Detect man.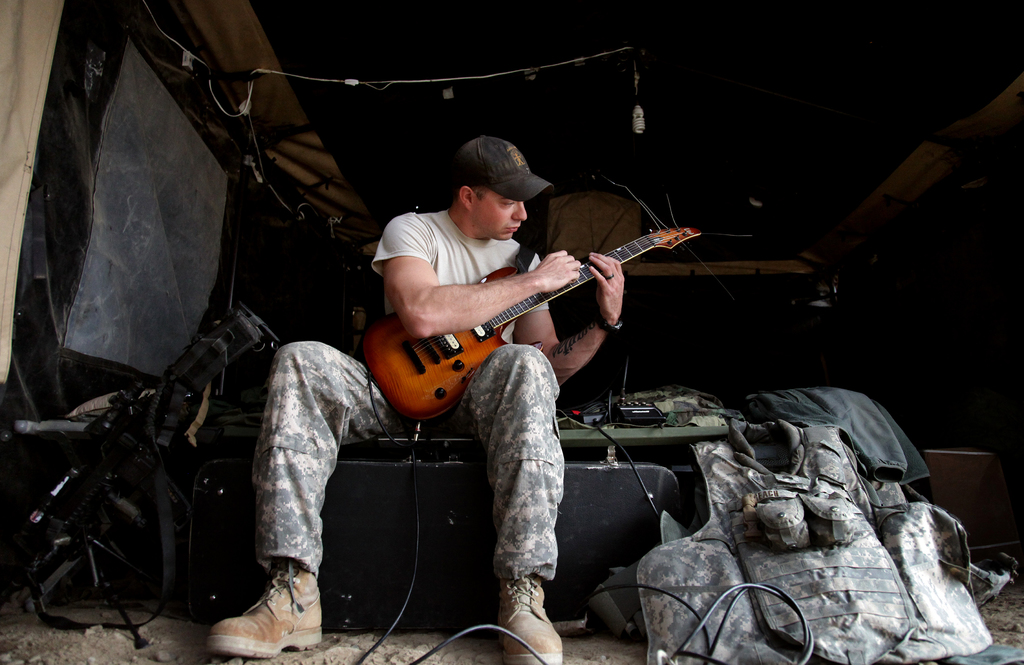
Detected at (left=269, top=108, right=713, bottom=614).
